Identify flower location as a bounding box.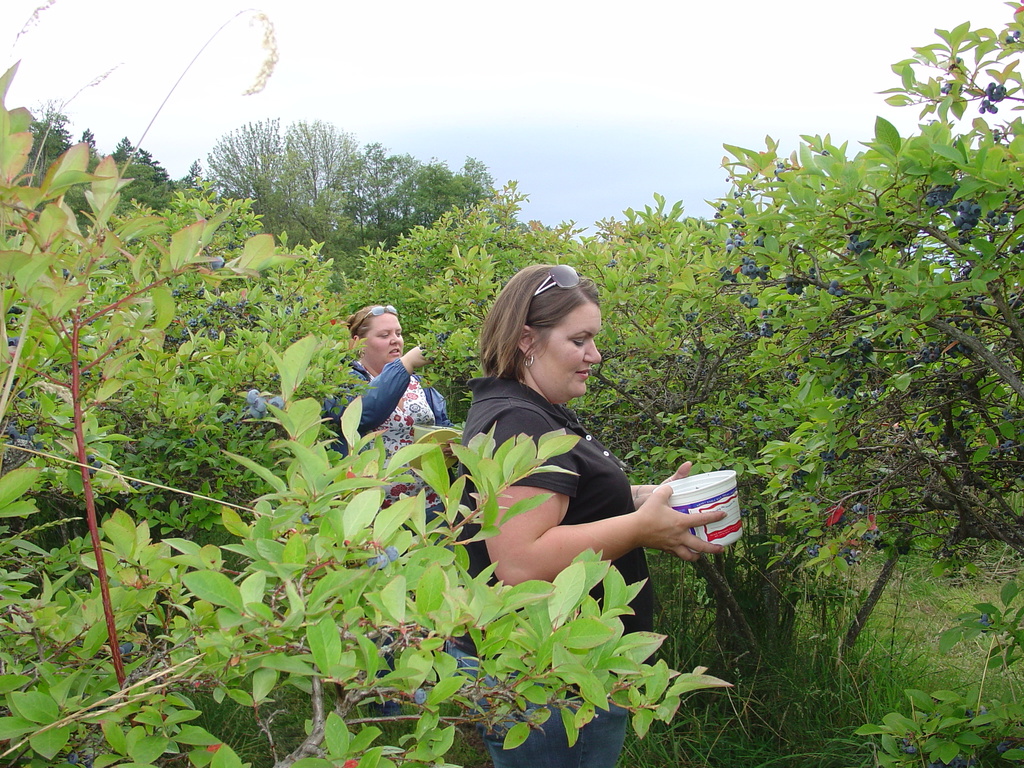
[x1=827, y1=508, x2=844, y2=531].
